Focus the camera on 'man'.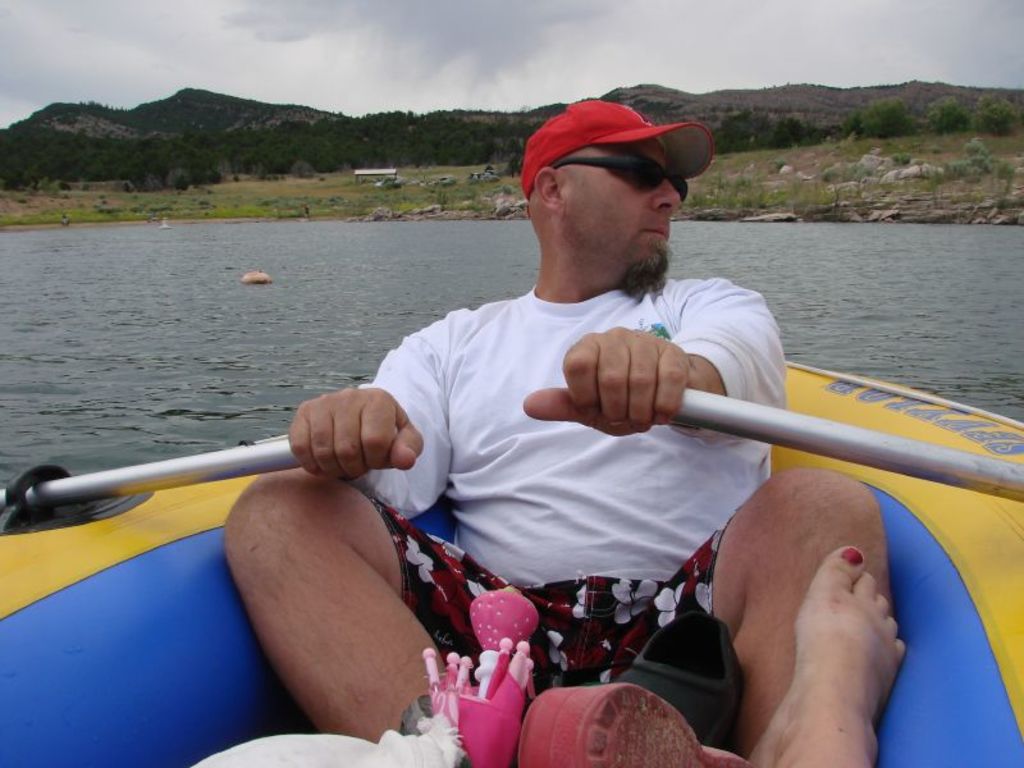
Focus region: [left=198, top=95, right=906, bottom=742].
